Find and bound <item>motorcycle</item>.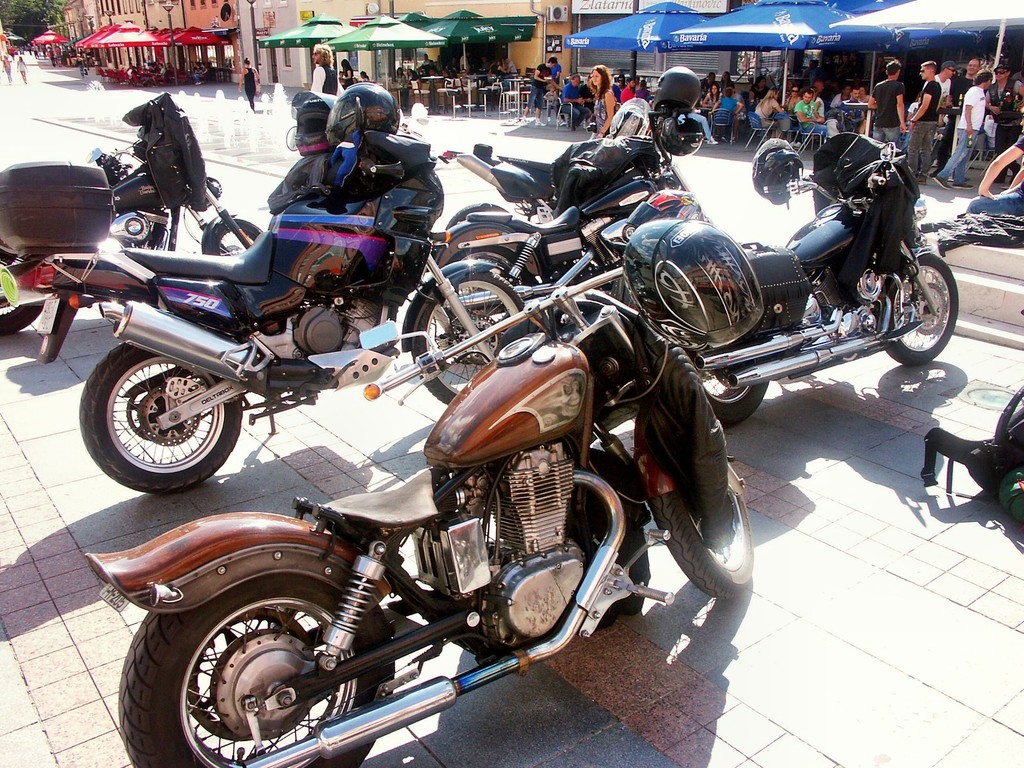
Bound: (x1=445, y1=93, x2=699, y2=227).
